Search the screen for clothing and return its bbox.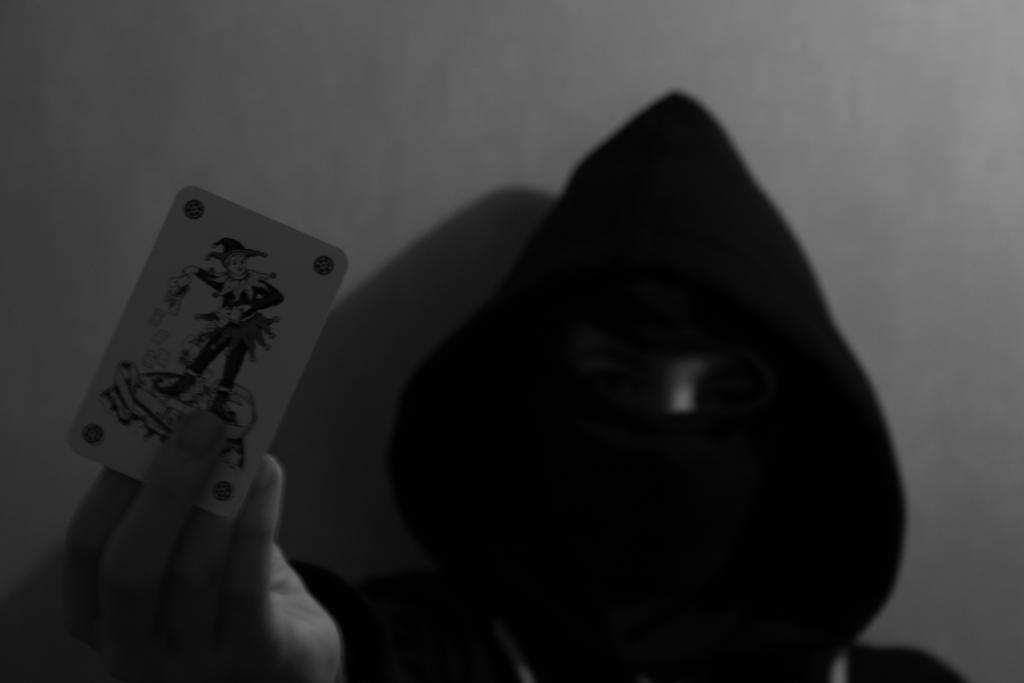
Found: 289,89,964,682.
